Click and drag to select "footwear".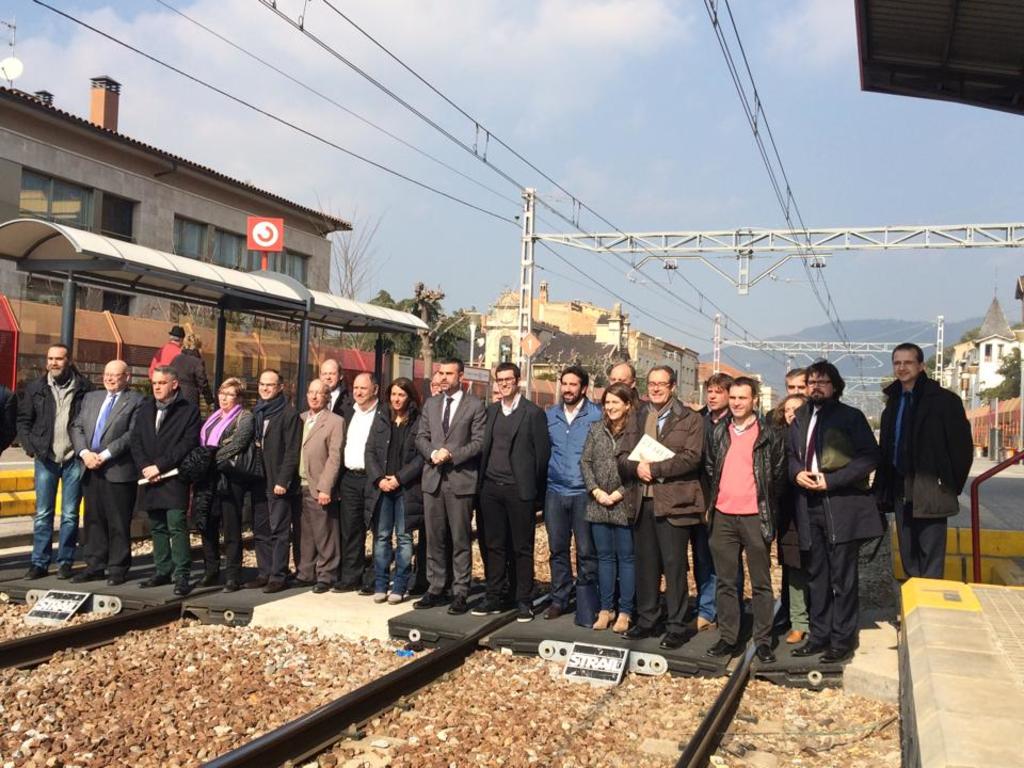
Selection: <region>470, 597, 502, 615</region>.
